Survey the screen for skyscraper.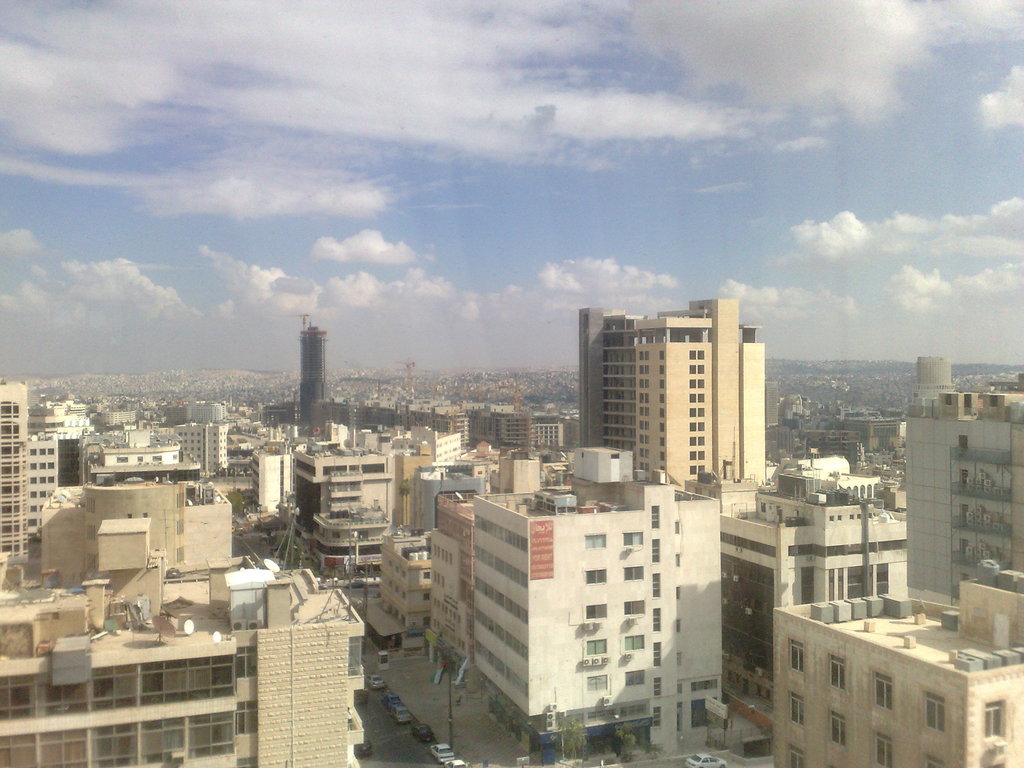
Survey found: box(903, 376, 1023, 610).
